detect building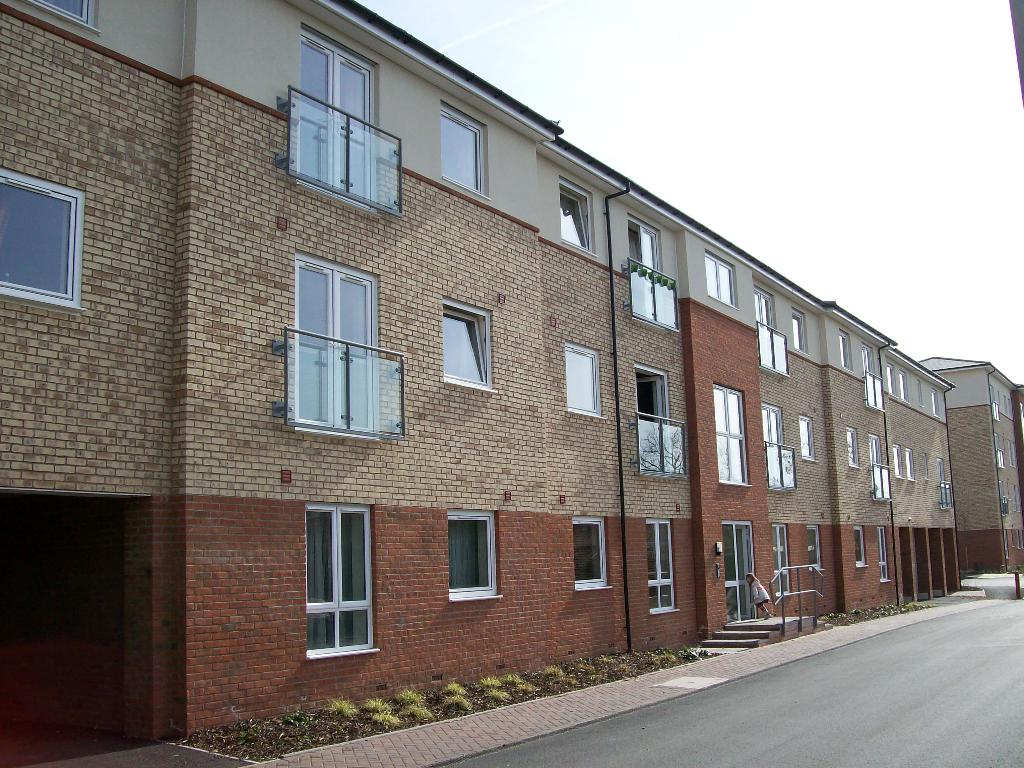
BBox(0, 0, 1023, 763)
